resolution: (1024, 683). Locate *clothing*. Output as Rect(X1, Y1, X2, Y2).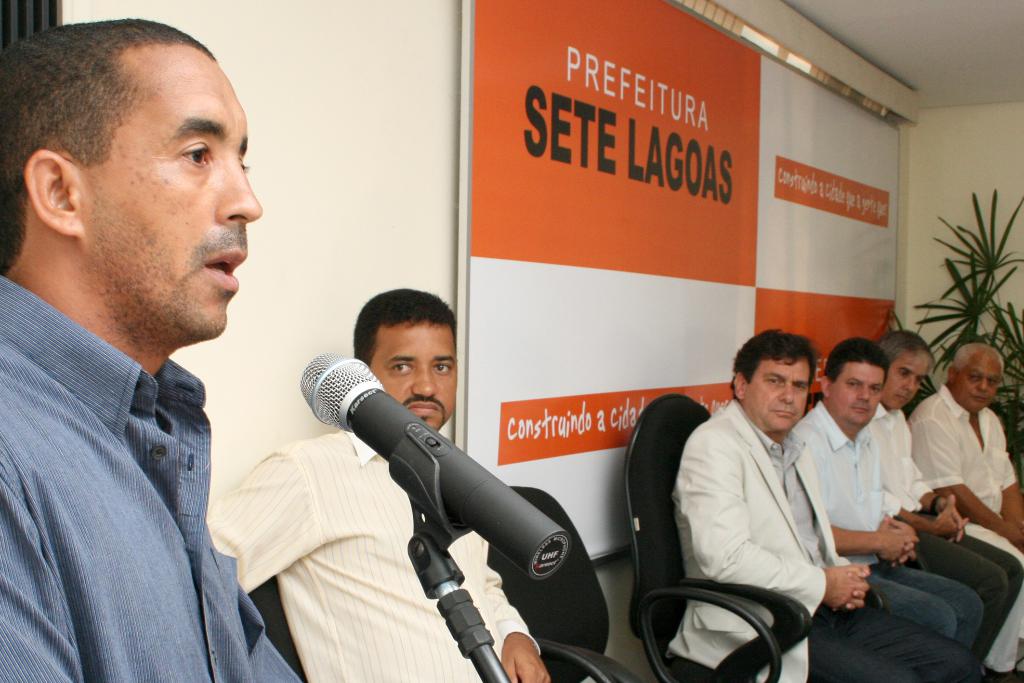
Rect(913, 377, 1020, 672).
